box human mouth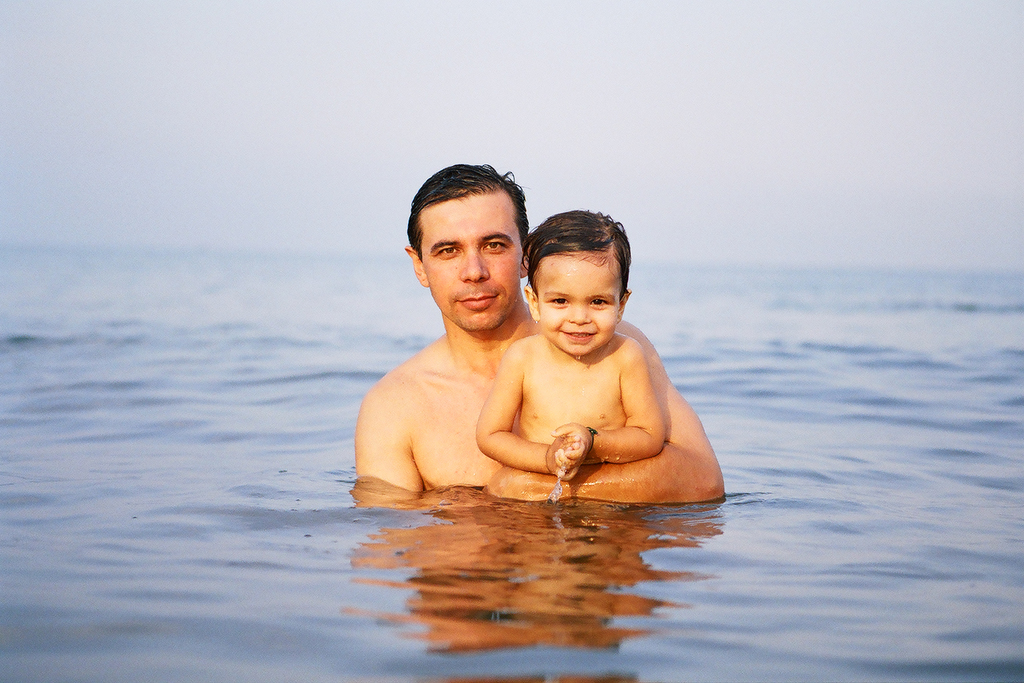
locate(561, 323, 597, 348)
